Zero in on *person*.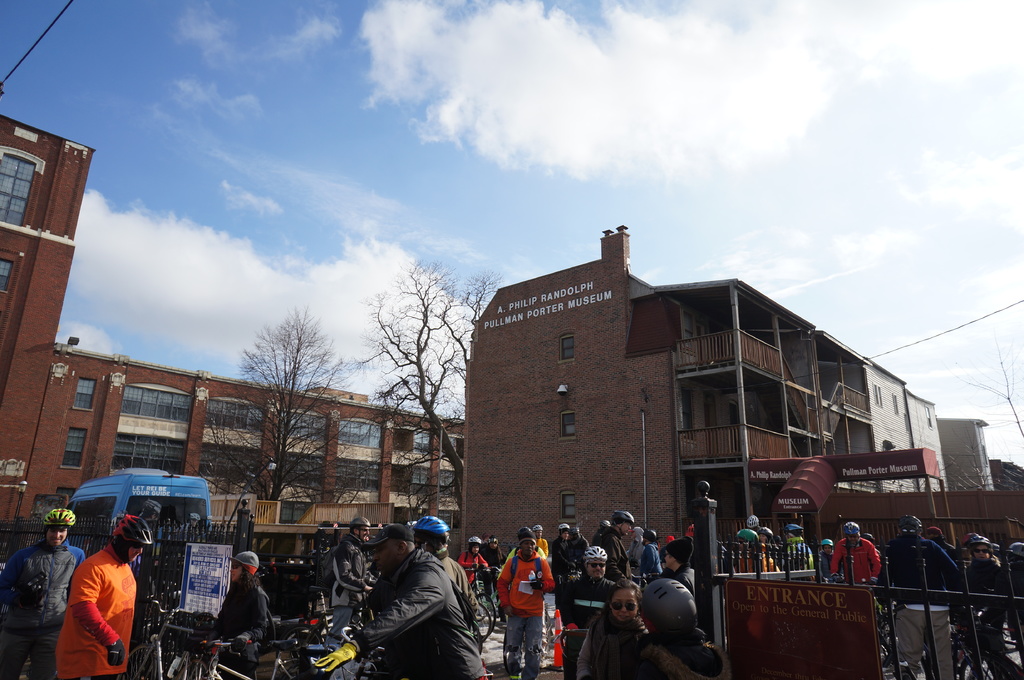
Zeroed in: locate(318, 525, 482, 679).
